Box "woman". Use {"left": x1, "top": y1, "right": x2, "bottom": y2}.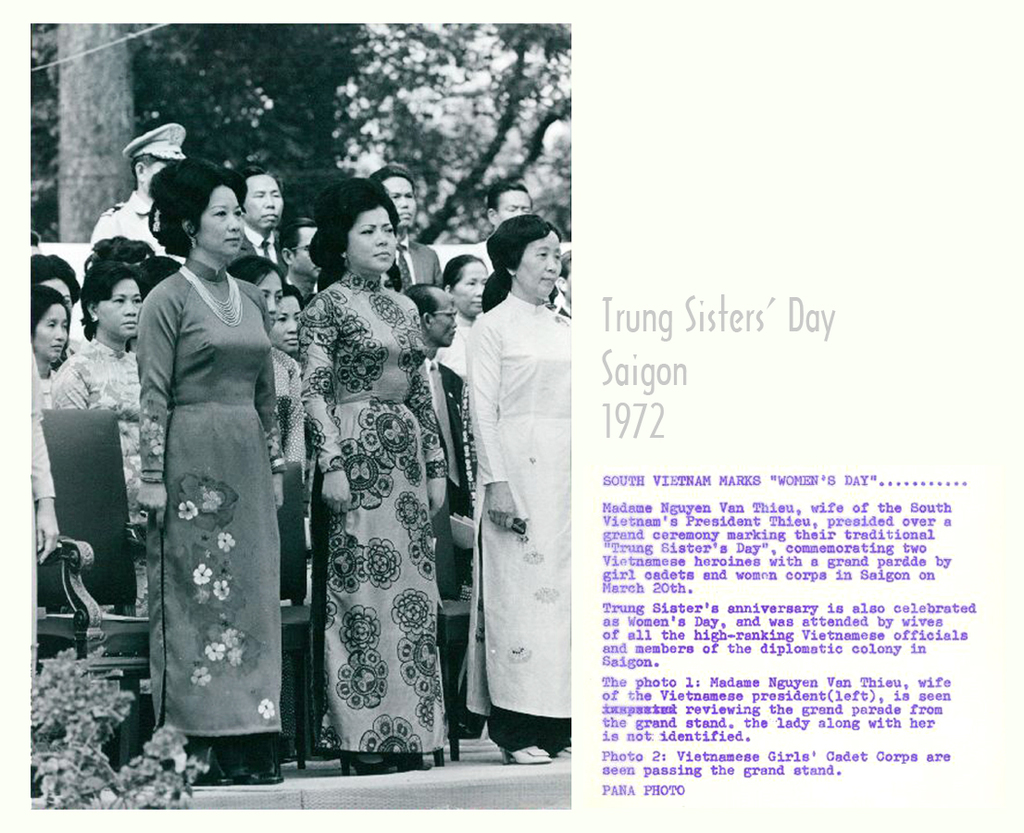
{"left": 226, "top": 255, "right": 309, "bottom": 636}.
